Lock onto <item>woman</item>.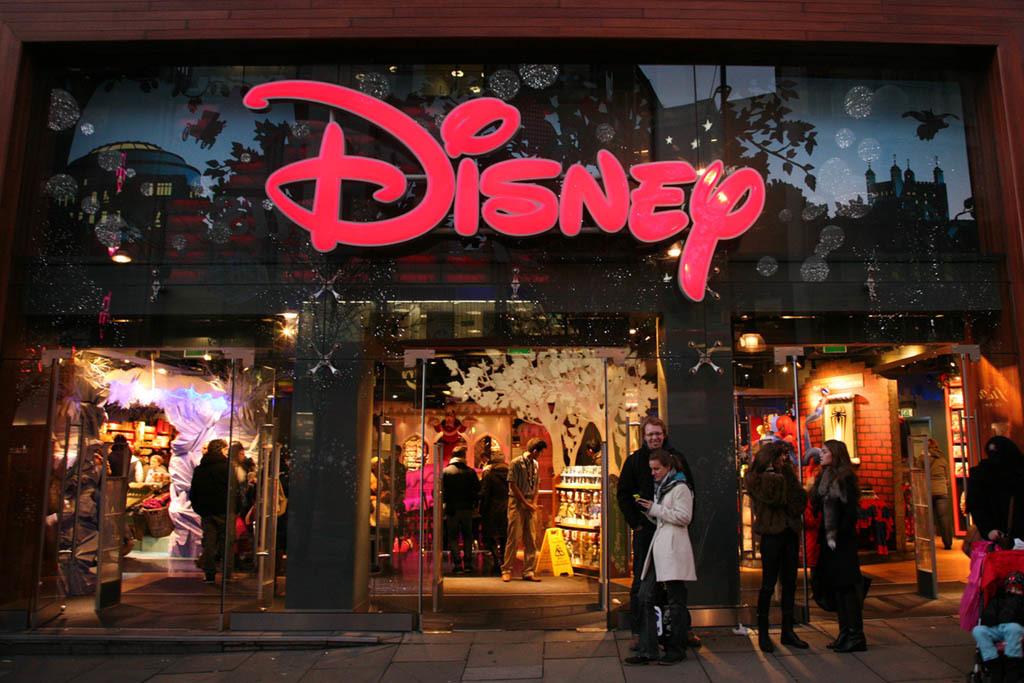
Locked: region(809, 429, 858, 658).
